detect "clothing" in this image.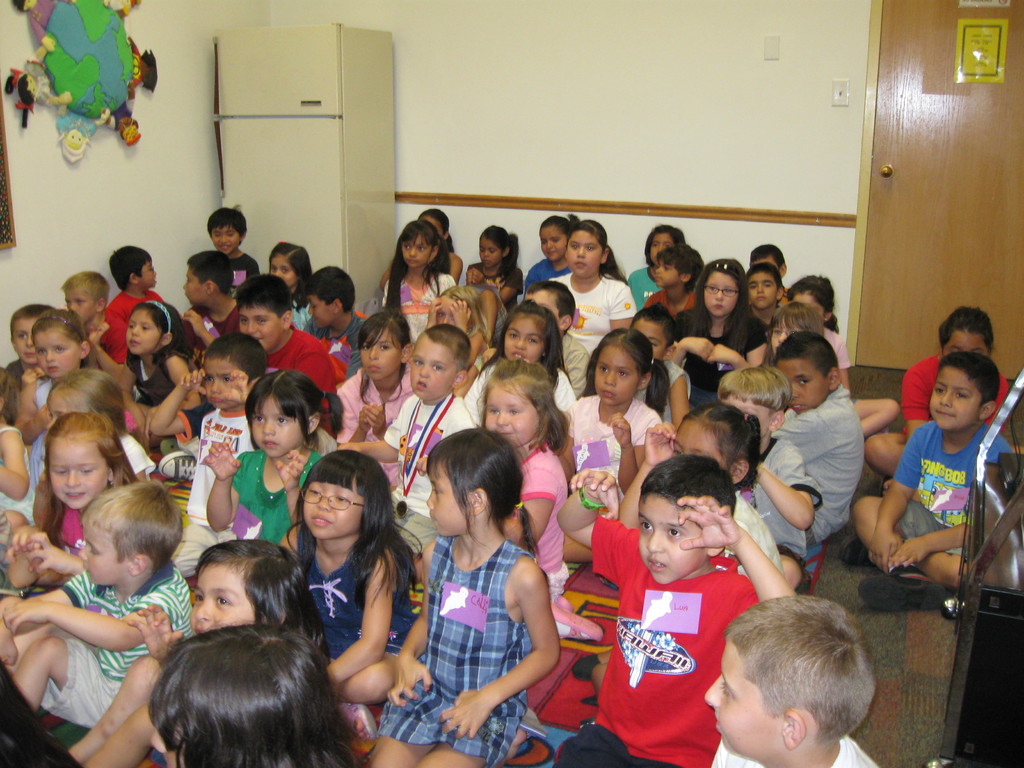
Detection: pyautogui.locateOnScreen(381, 390, 474, 555).
